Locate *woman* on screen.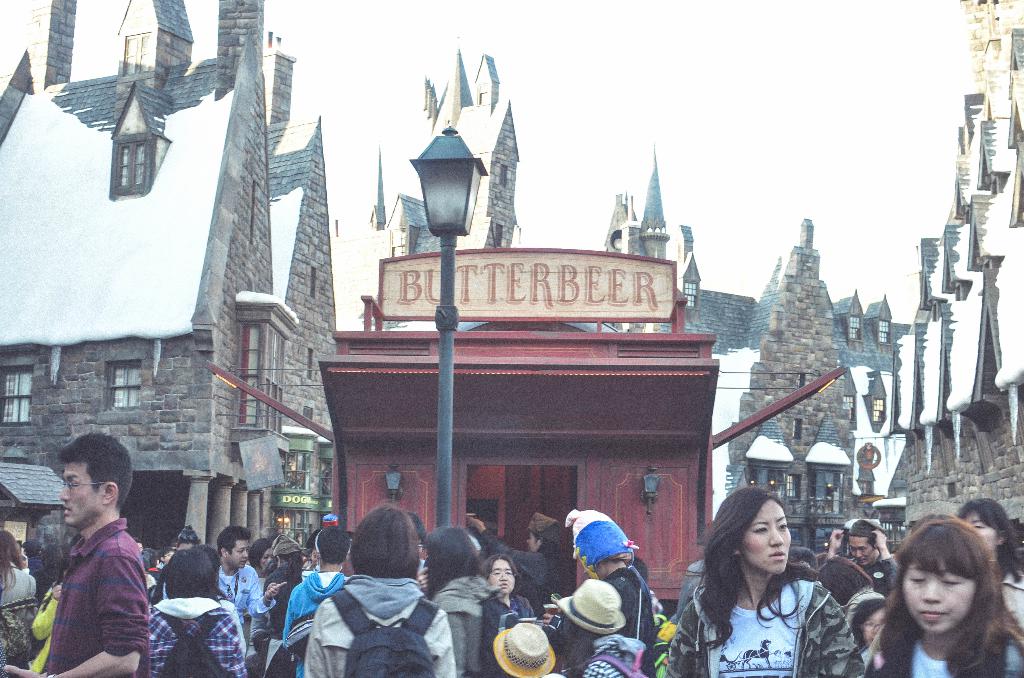
On screen at <region>679, 495, 847, 677</region>.
